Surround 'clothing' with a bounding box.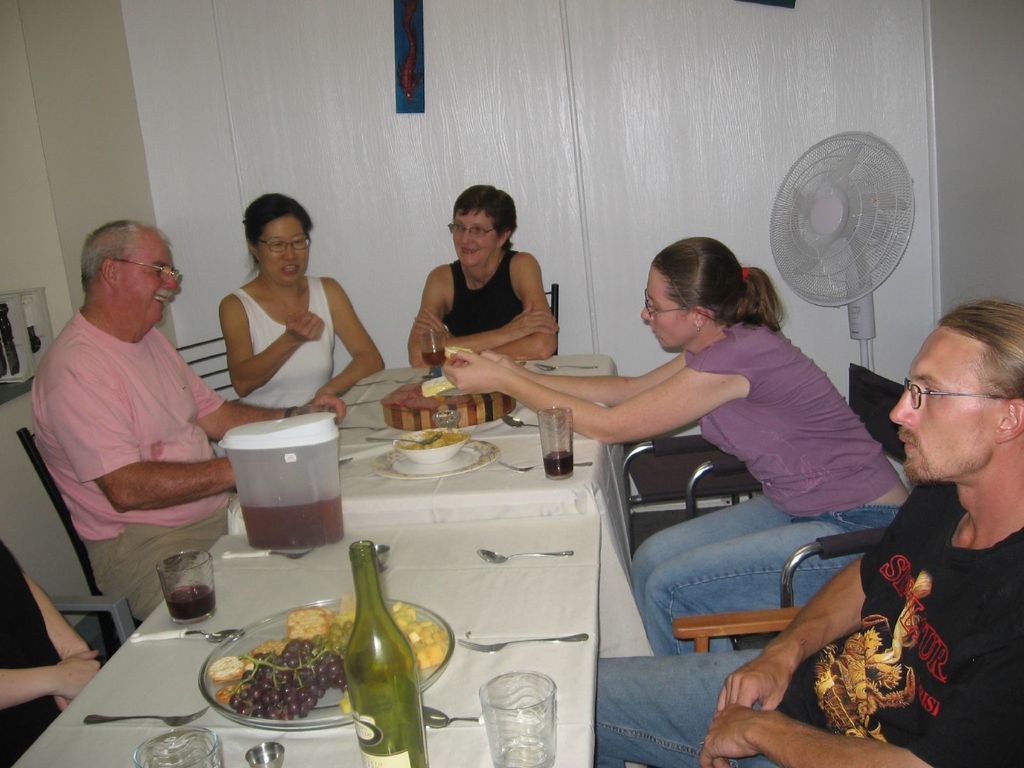
bbox=(634, 312, 935, 654).
